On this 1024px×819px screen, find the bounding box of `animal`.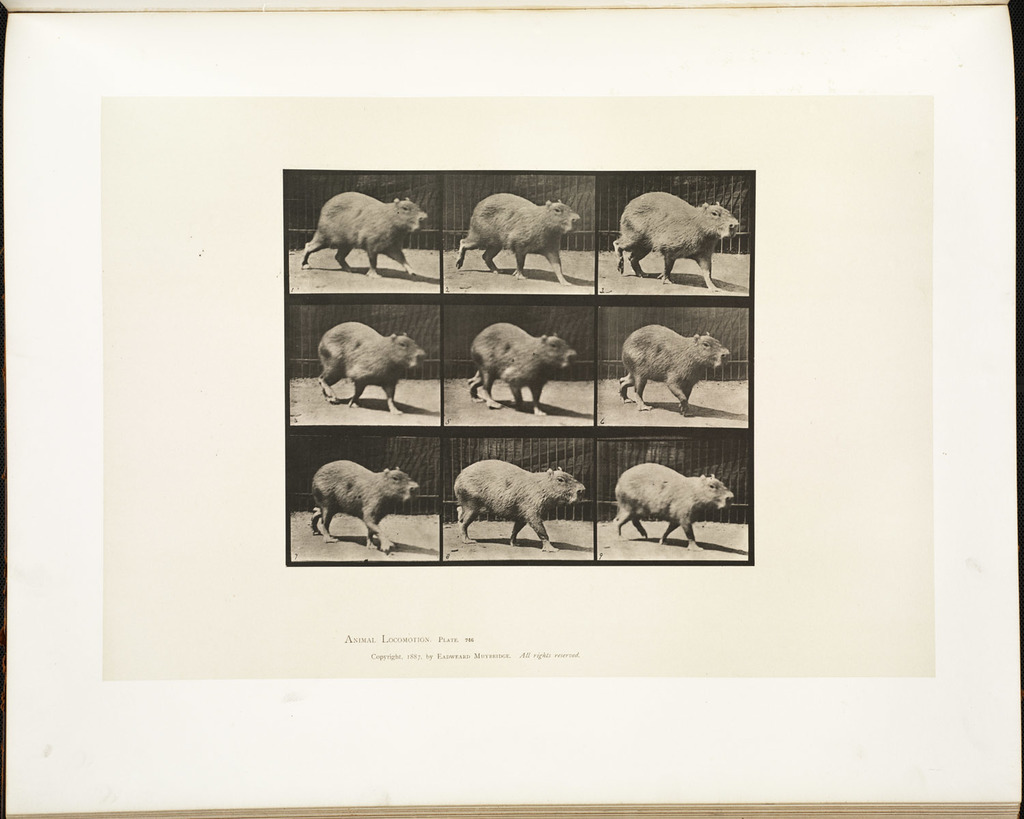
Bounding box: rect(300, 193, 433, 283).
